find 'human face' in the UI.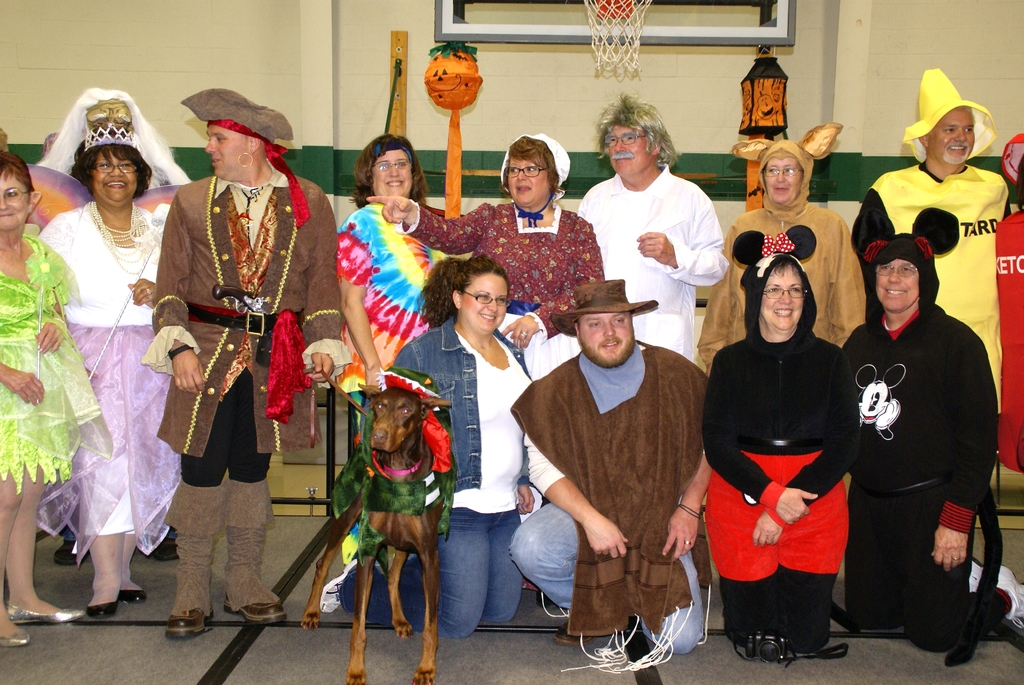
UI element at select_region(204, 129, 253, 178).
